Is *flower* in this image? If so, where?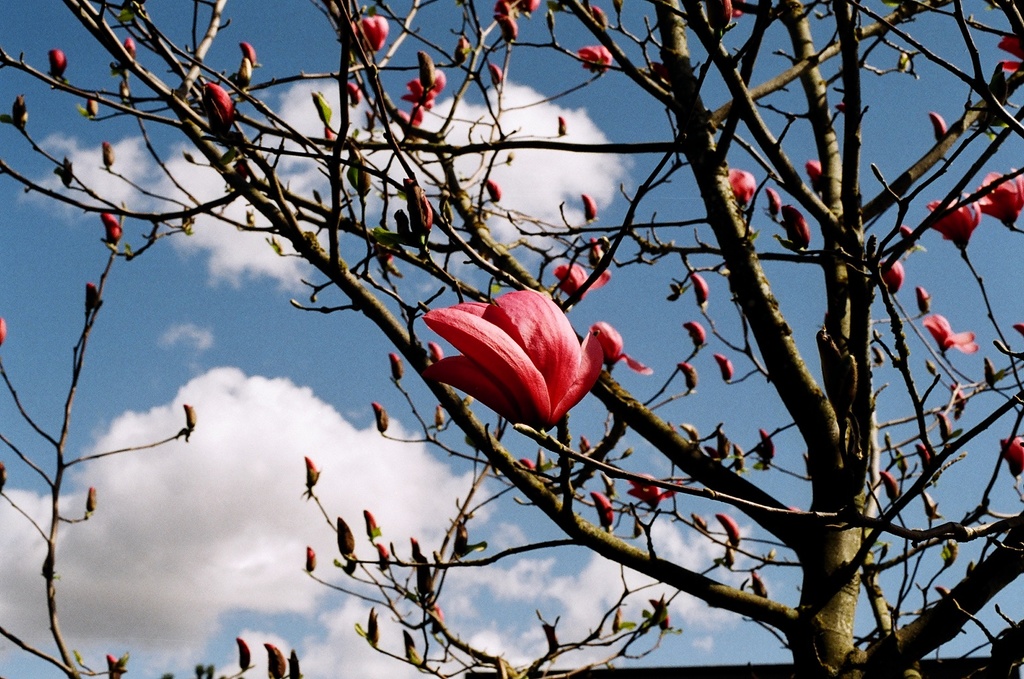
Yes, at 244:42:259:62.
